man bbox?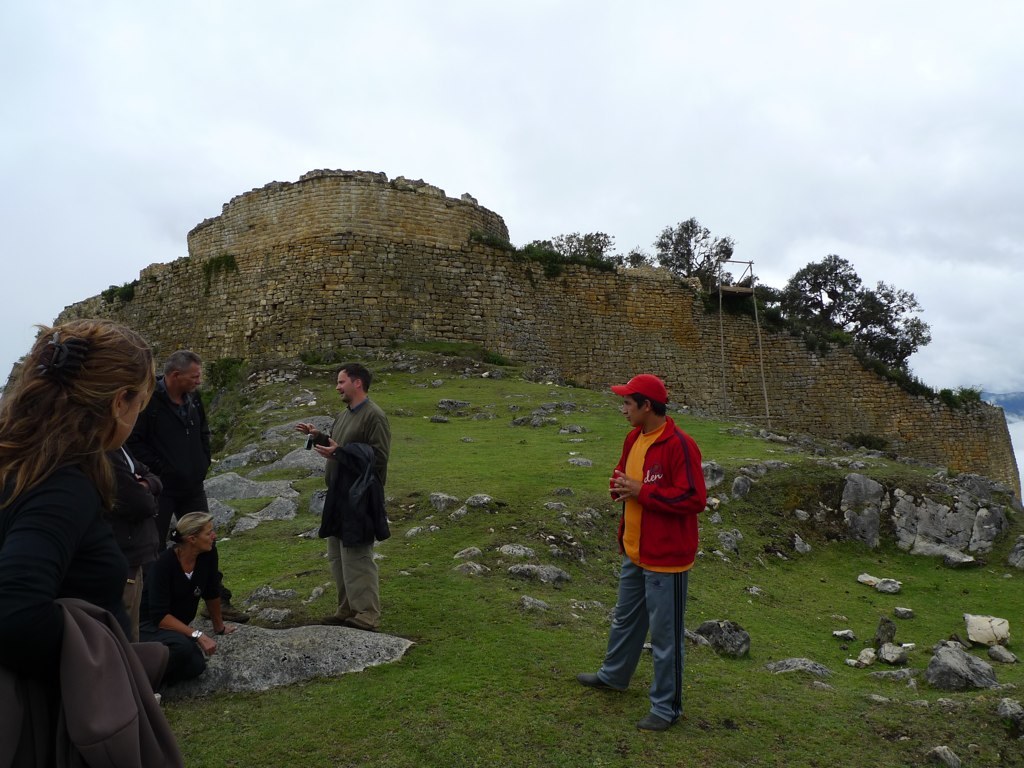
pyautogui.locateOnScreen(121, 348, 246, 626)
